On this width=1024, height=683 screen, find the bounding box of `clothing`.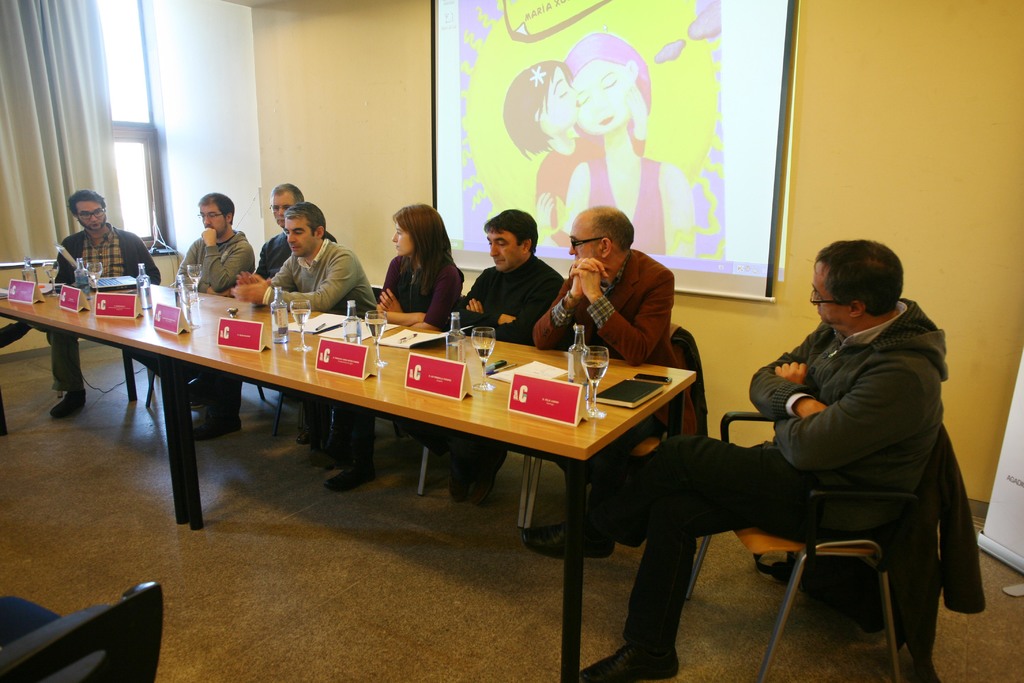
Bounding box: rect(458, 254, 564, 495).
